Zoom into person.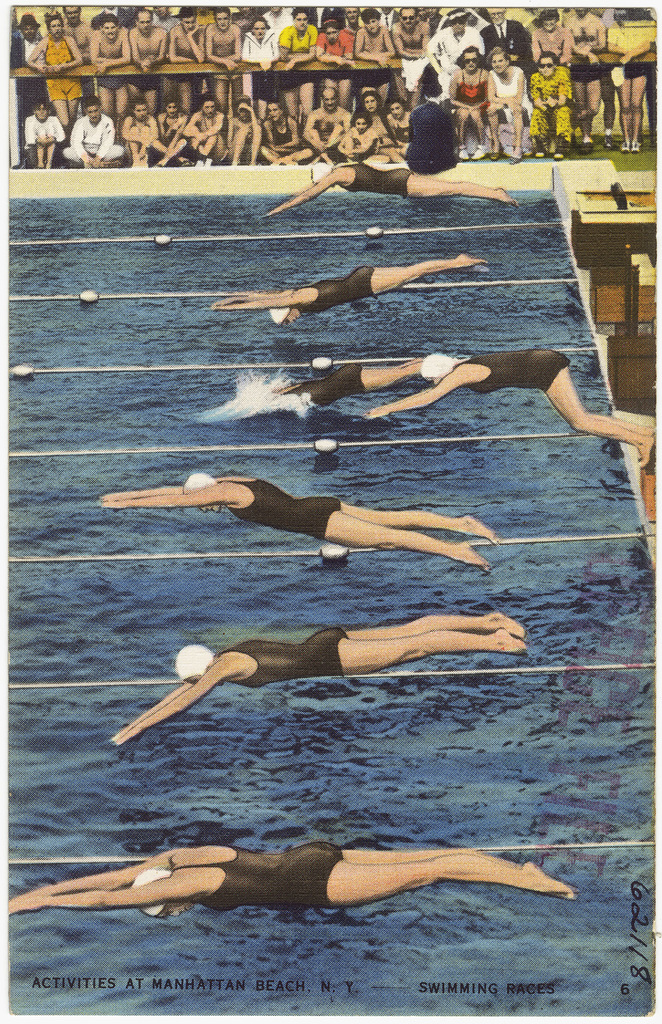
Zoom target: 263/162/517/214.
